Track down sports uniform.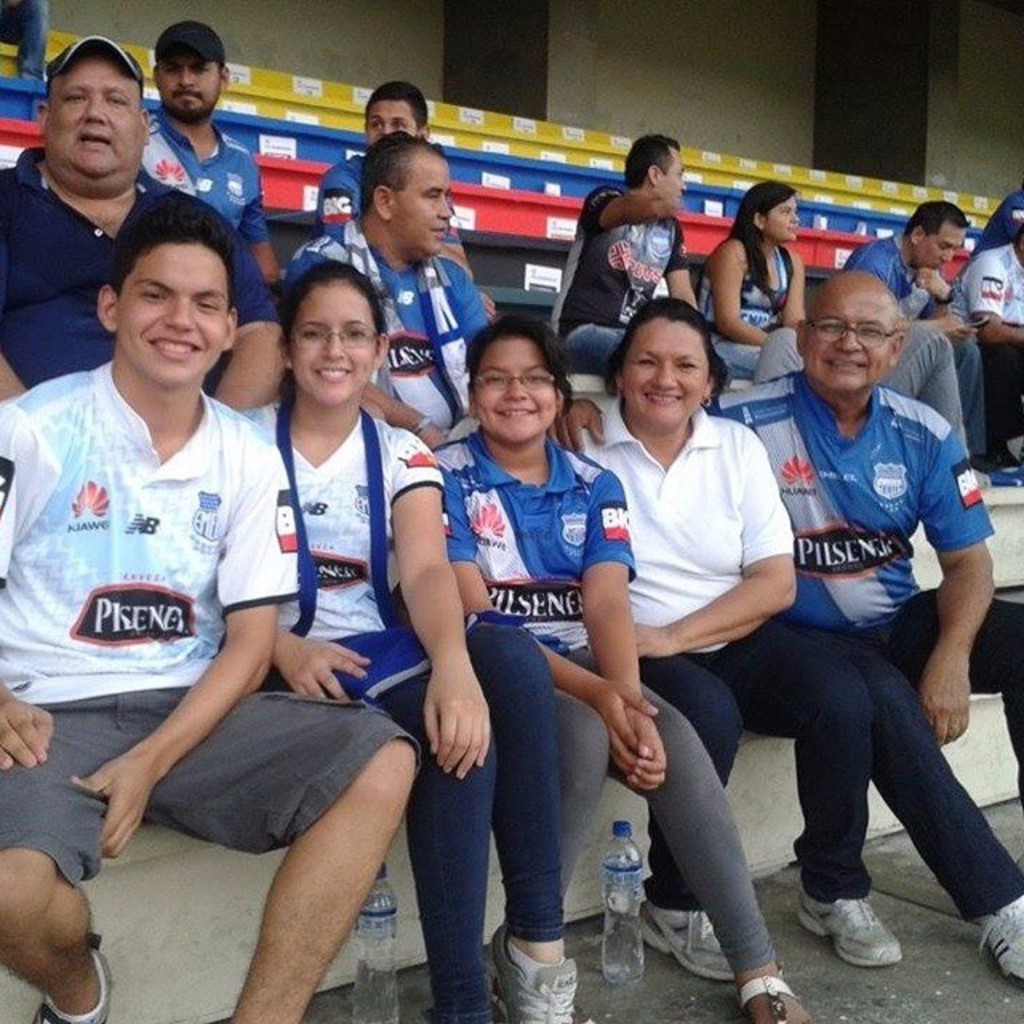
Tracked to x1=246 y1=402 x2=442 y2=643.
